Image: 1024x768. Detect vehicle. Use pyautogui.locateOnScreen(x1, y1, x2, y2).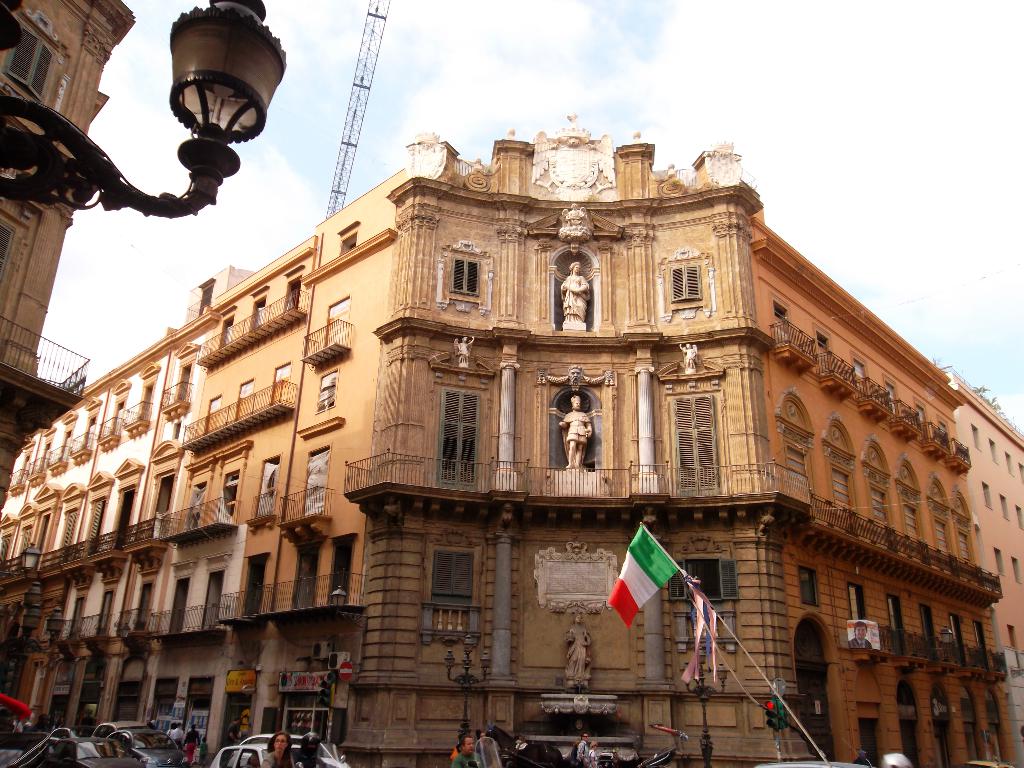
pyautogui.locateOnScreen(92, 720, 154, 740).
